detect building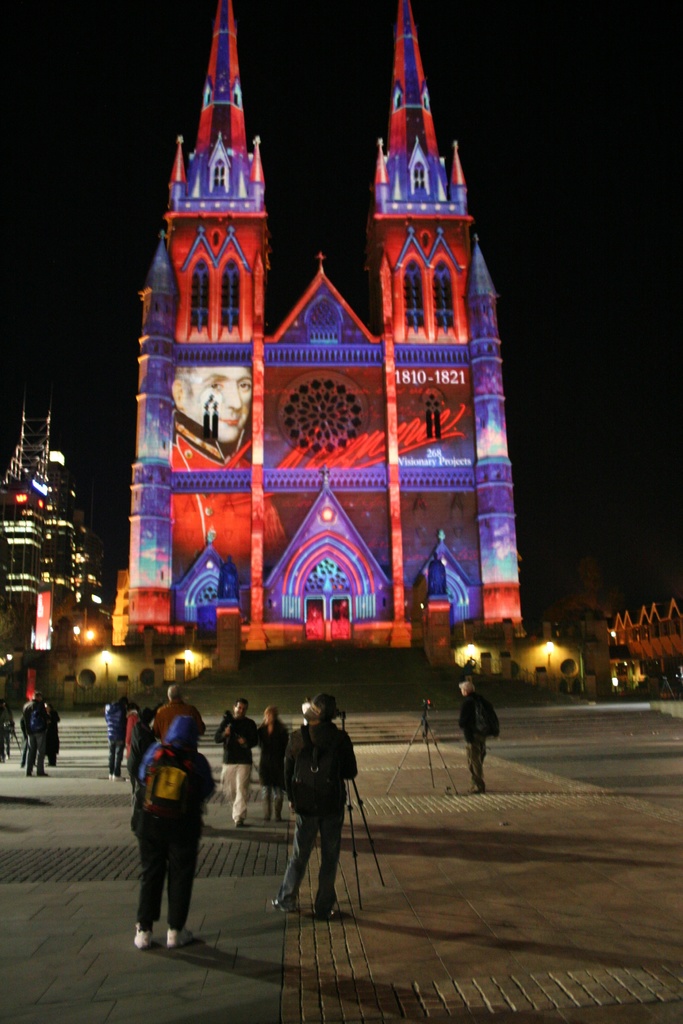
(0,412,108,662)
